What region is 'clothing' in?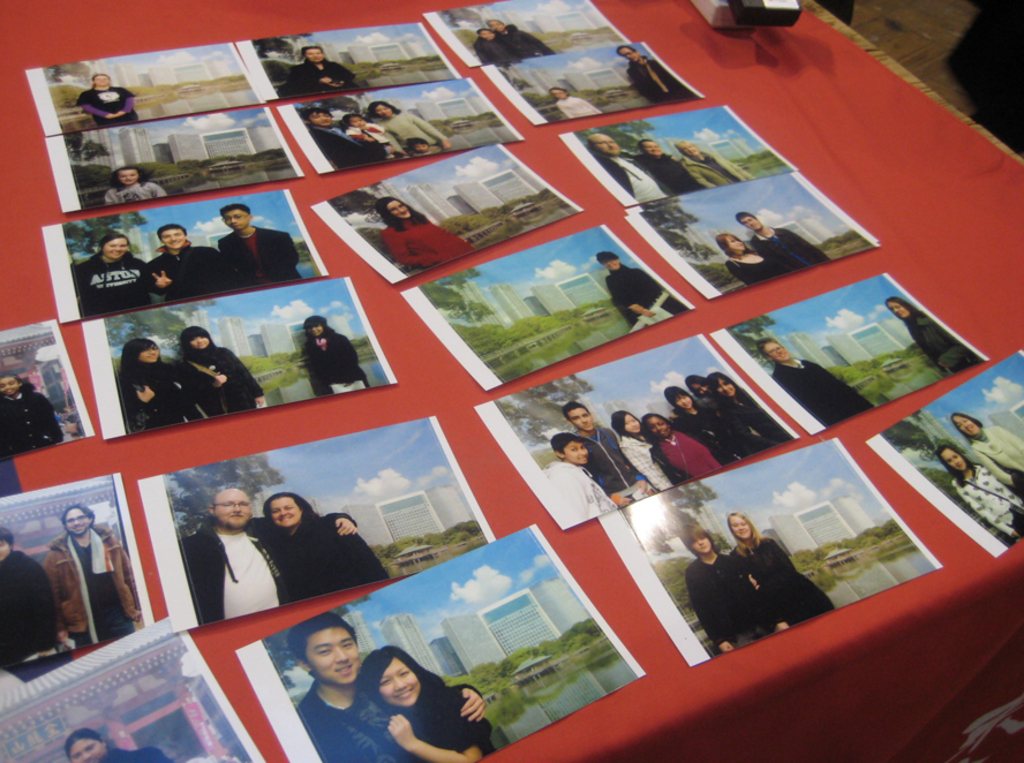
box=[747, 225, 829, 277].
